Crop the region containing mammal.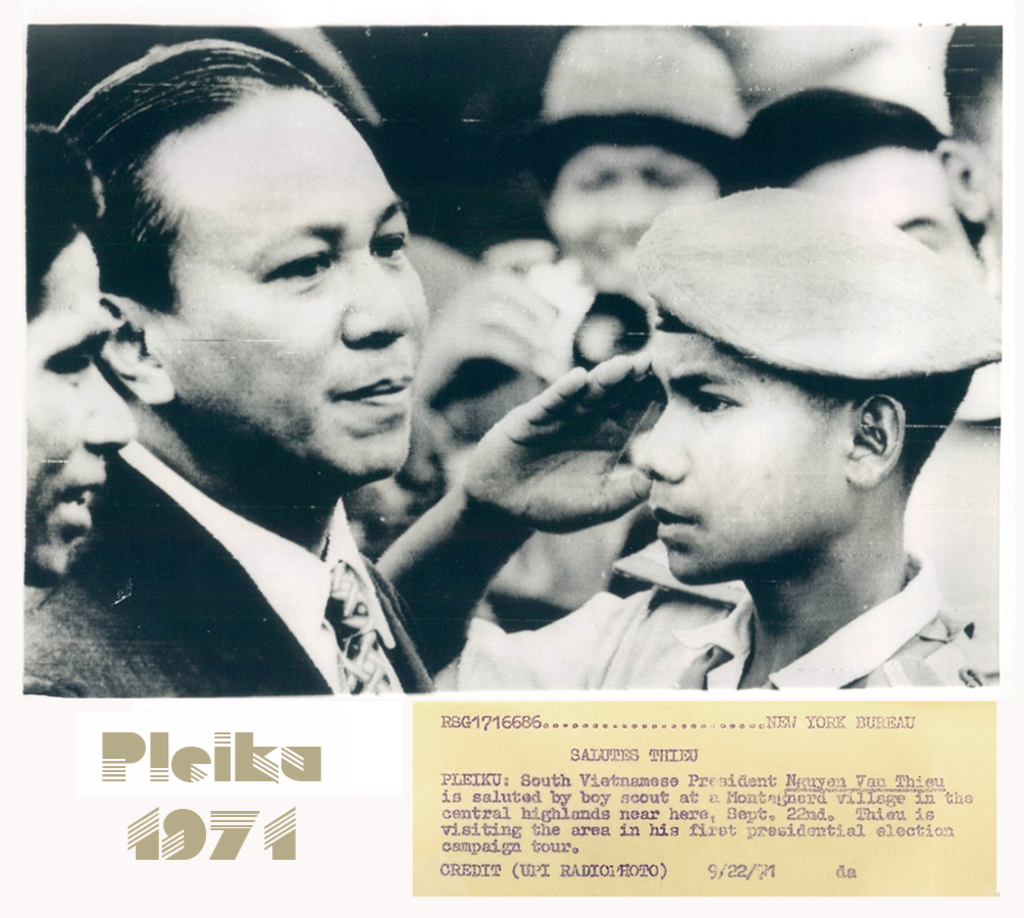
Crop region: (367, 182, 999, 685).
